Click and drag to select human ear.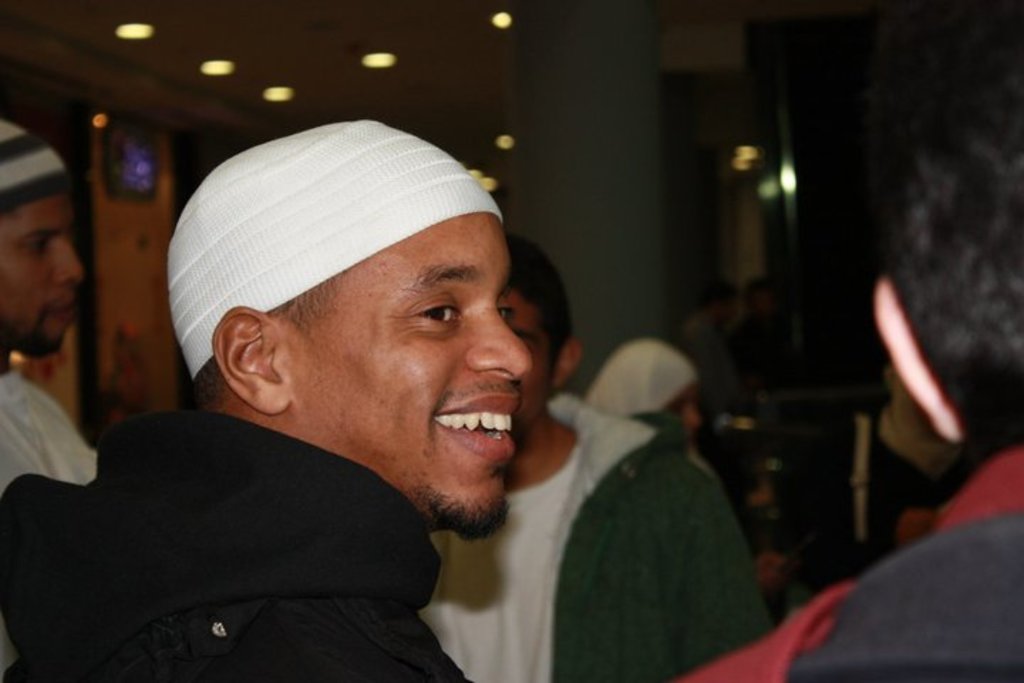
Selection: (213, 306, 293, 417).
